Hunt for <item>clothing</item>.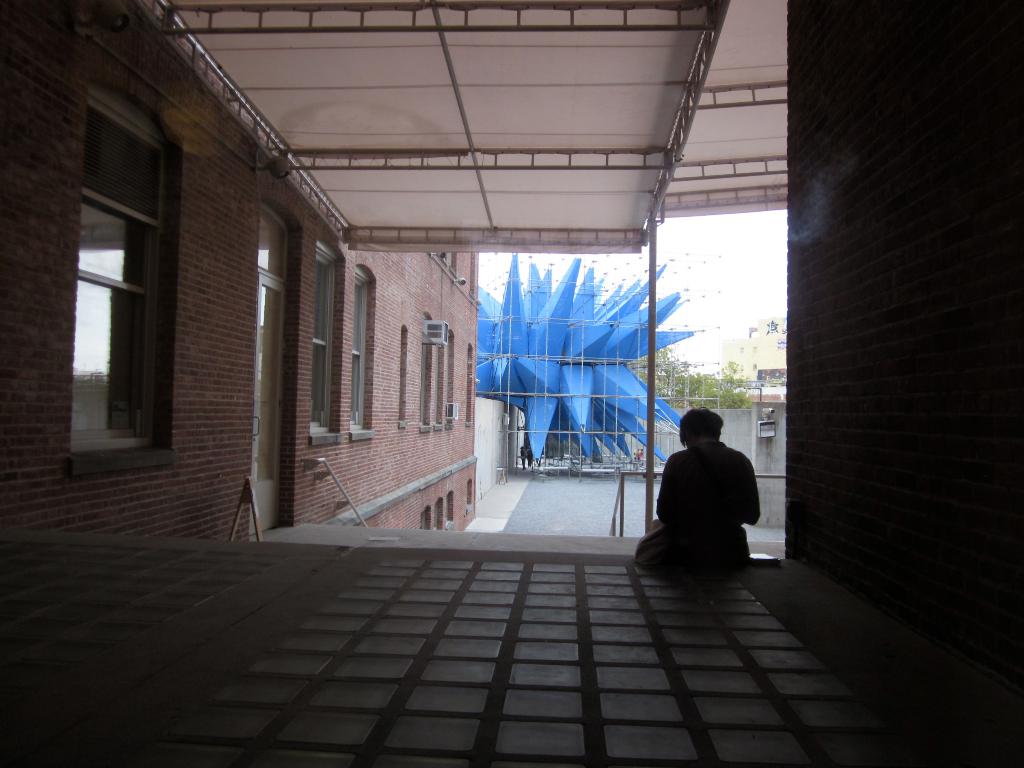
Hunted down at {"left": 525, "top": 446, "right": 536, "bottom": 468}.
